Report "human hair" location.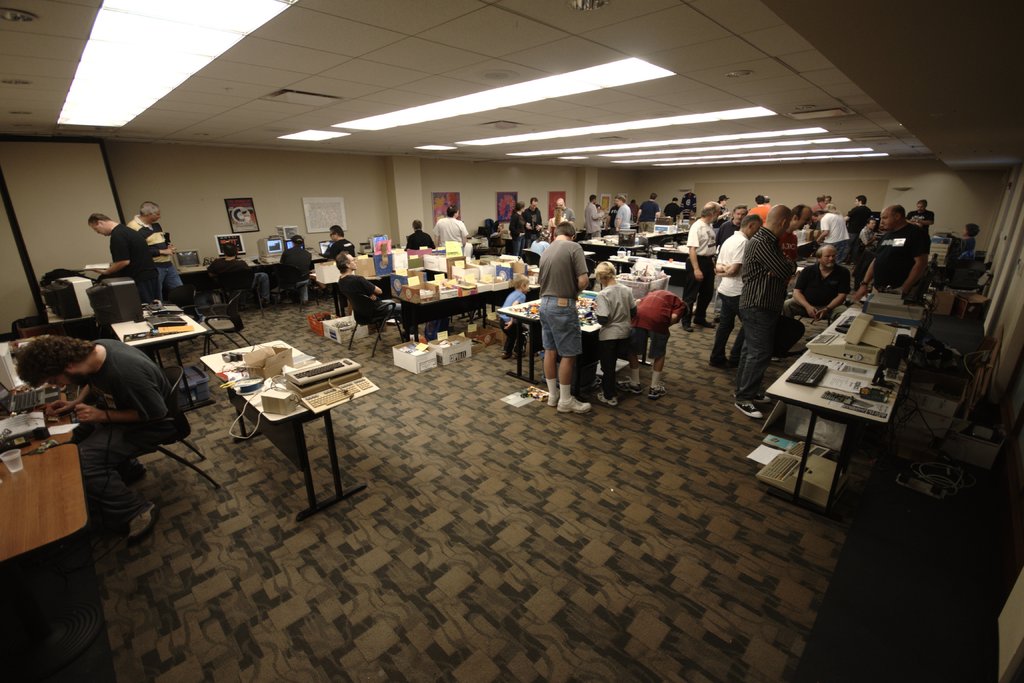
Report: (x1=854, y1=193, x2=867, y2=205).
